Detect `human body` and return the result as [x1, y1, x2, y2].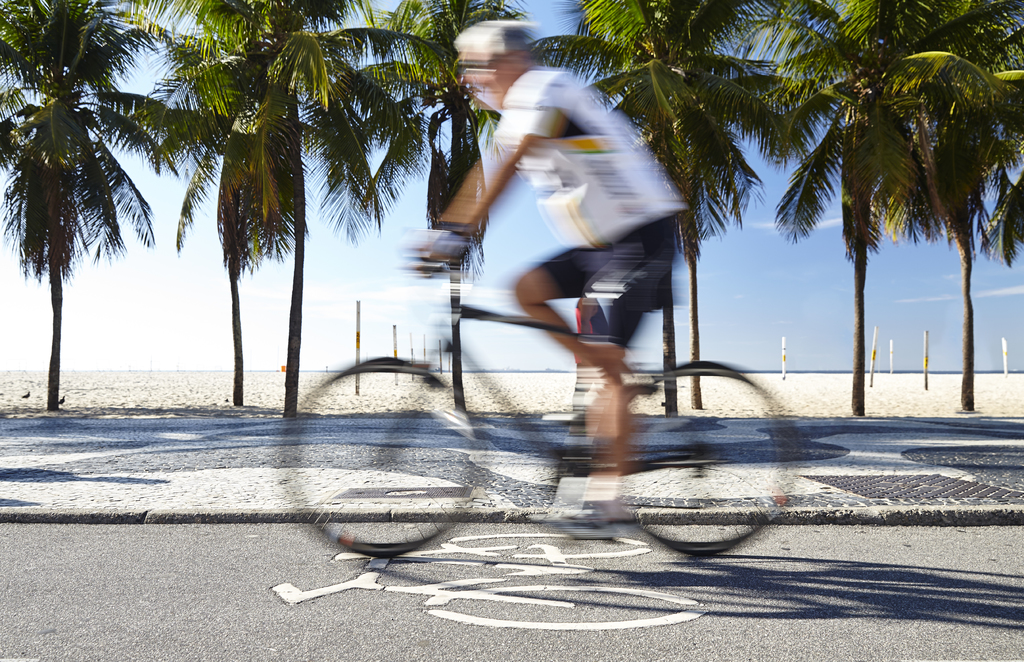
[452, 64, 701, 472].
